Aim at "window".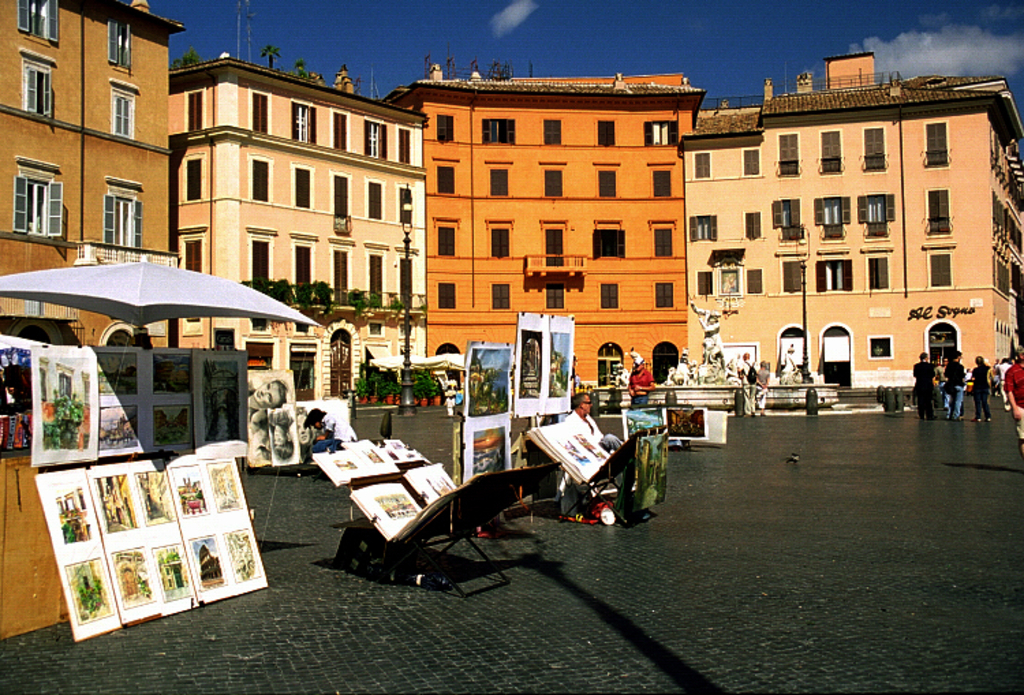
Aimed at Rect(644, 122, 680, 146).
